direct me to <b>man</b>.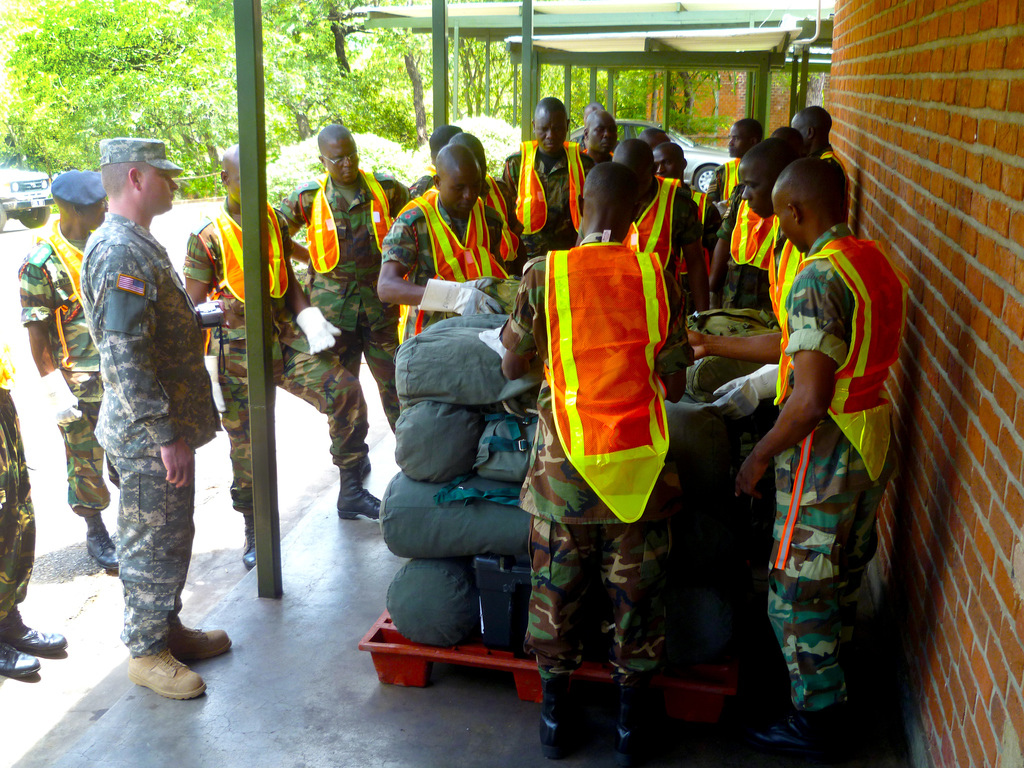
Direction: left=680, top=138, right=801, bottom=368.
